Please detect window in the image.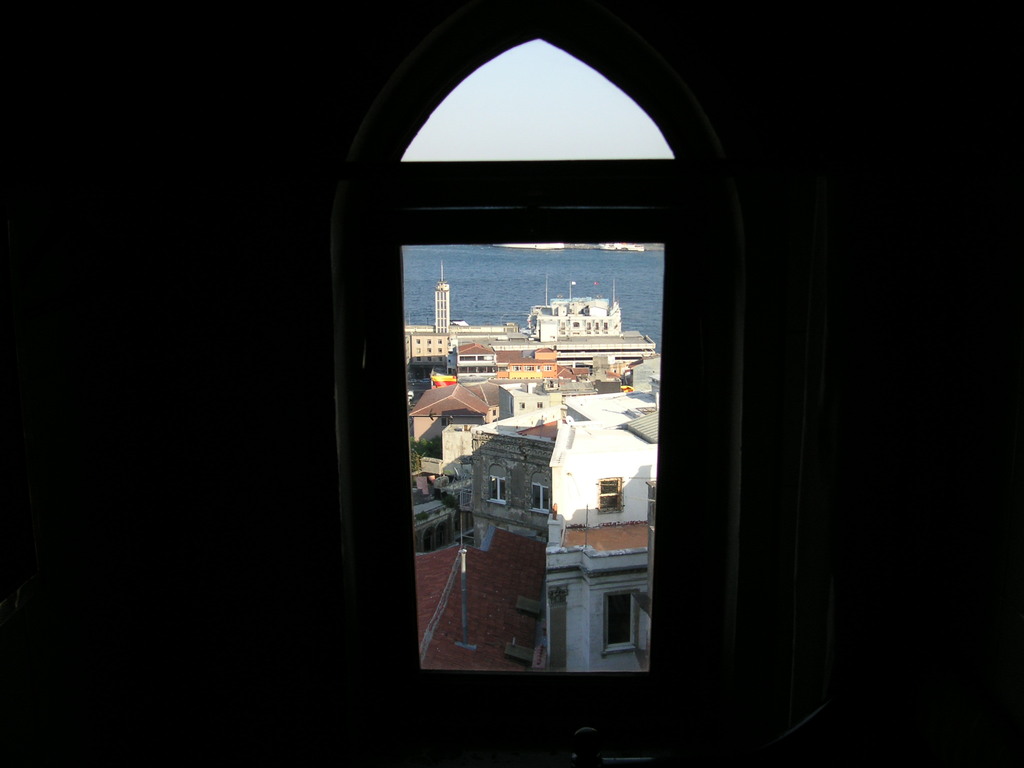
box(572, 322, 579, 327).
